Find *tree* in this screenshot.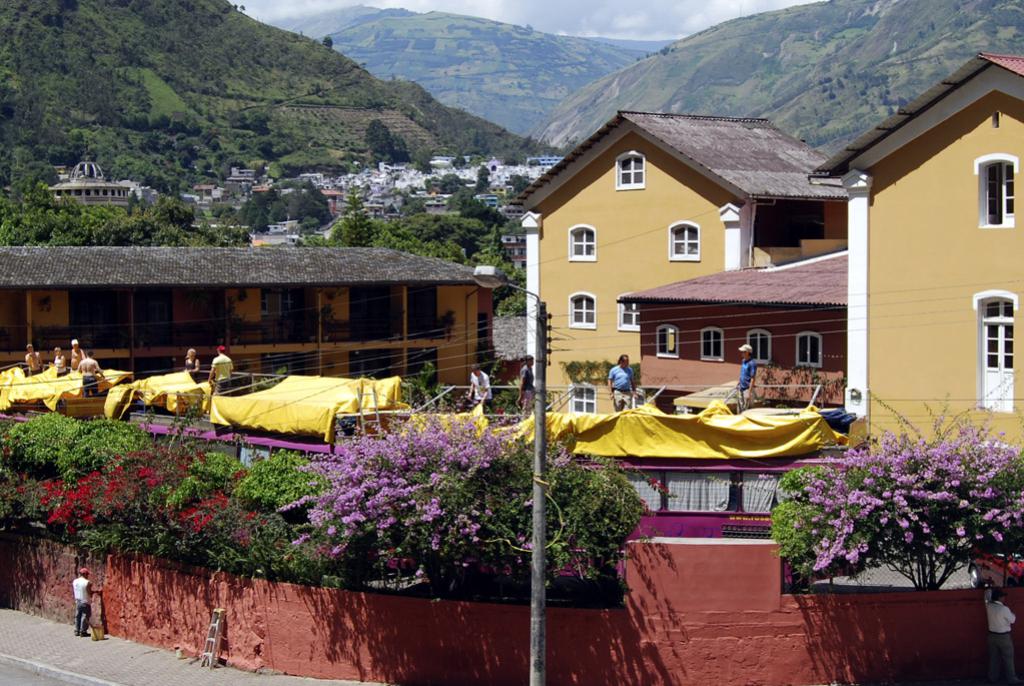
The bounding box for *tree* is 411:145:435:172.
